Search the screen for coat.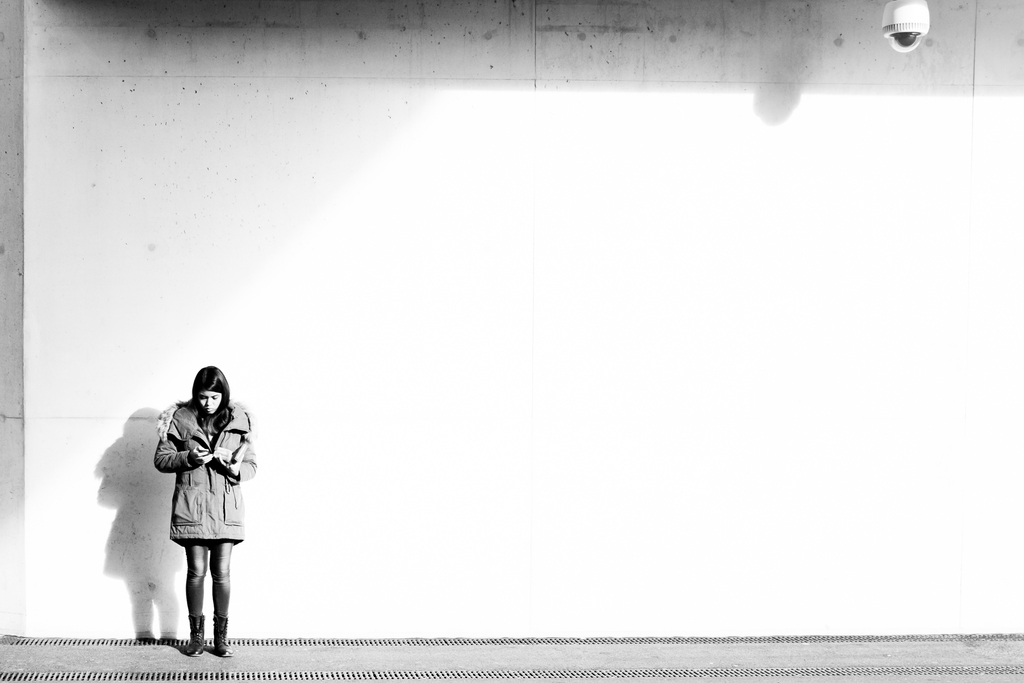
Found at <box>152,410,241,574</box>.
